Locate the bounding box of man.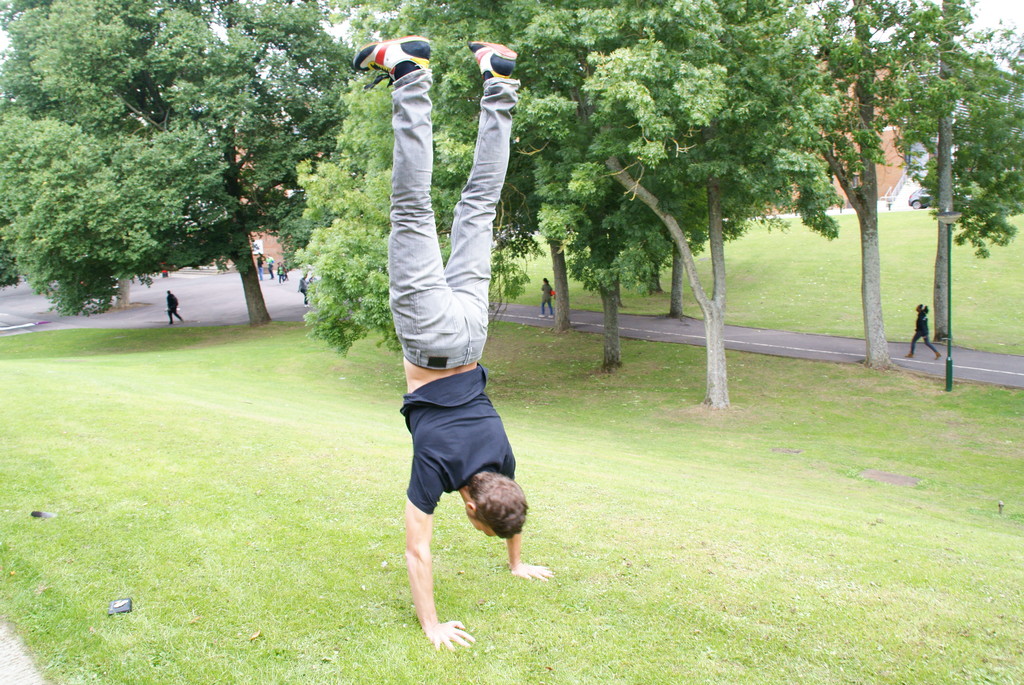
Bounding box: {"x1": 296, "y1": 269, "x2": 314, "y2": 310}.
